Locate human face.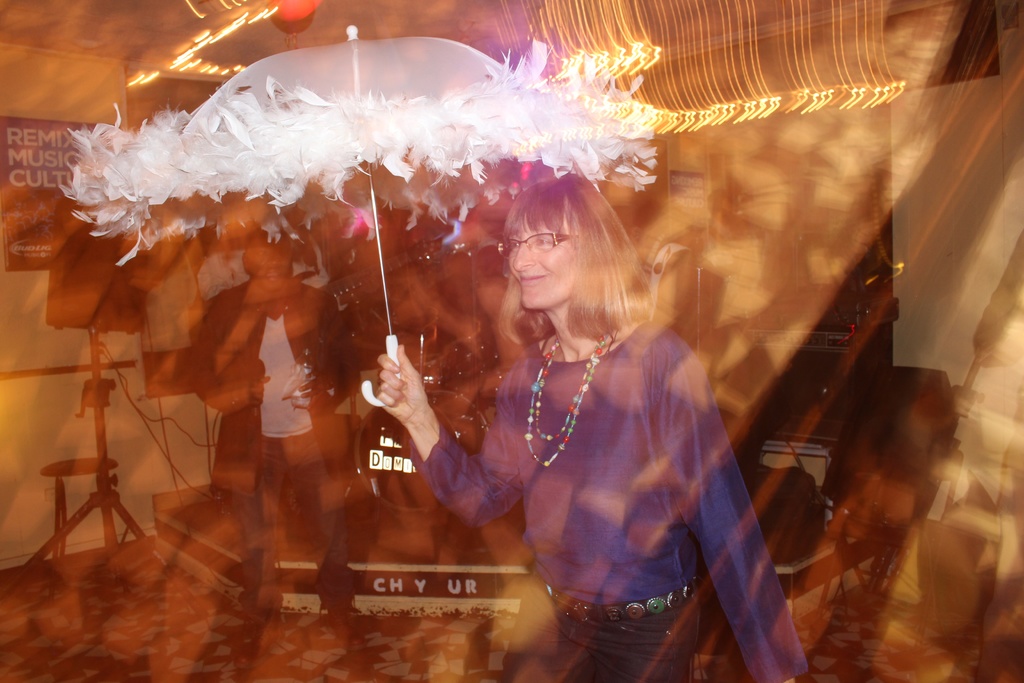
Bounding box: rect(246, 243, 289, 286).
